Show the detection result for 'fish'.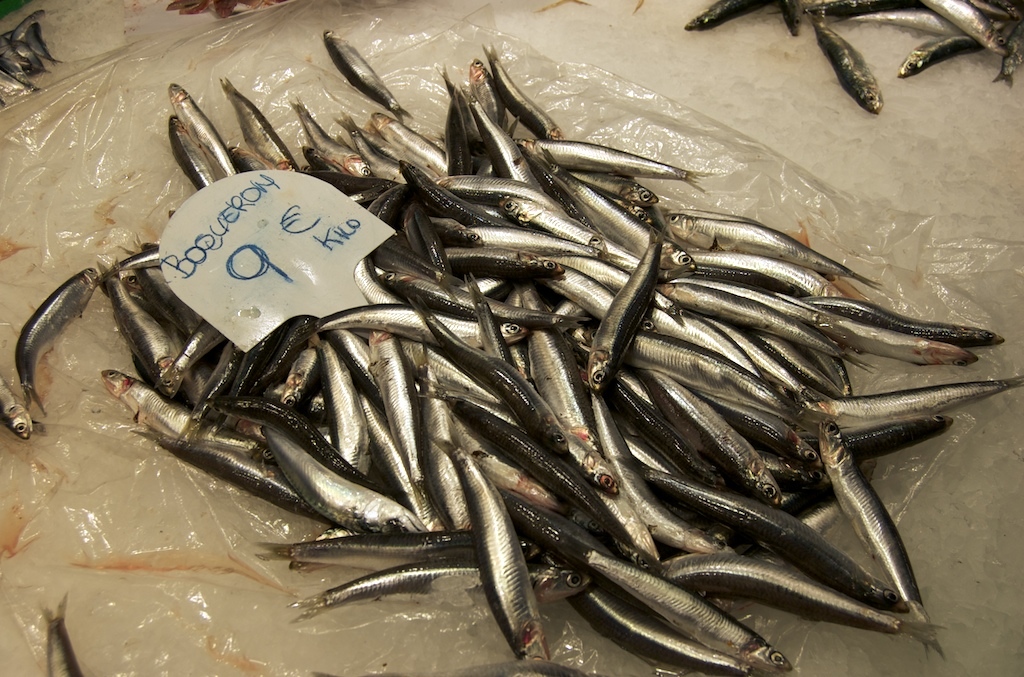
[x1=659, y1=552, x2=934, y2=645].
